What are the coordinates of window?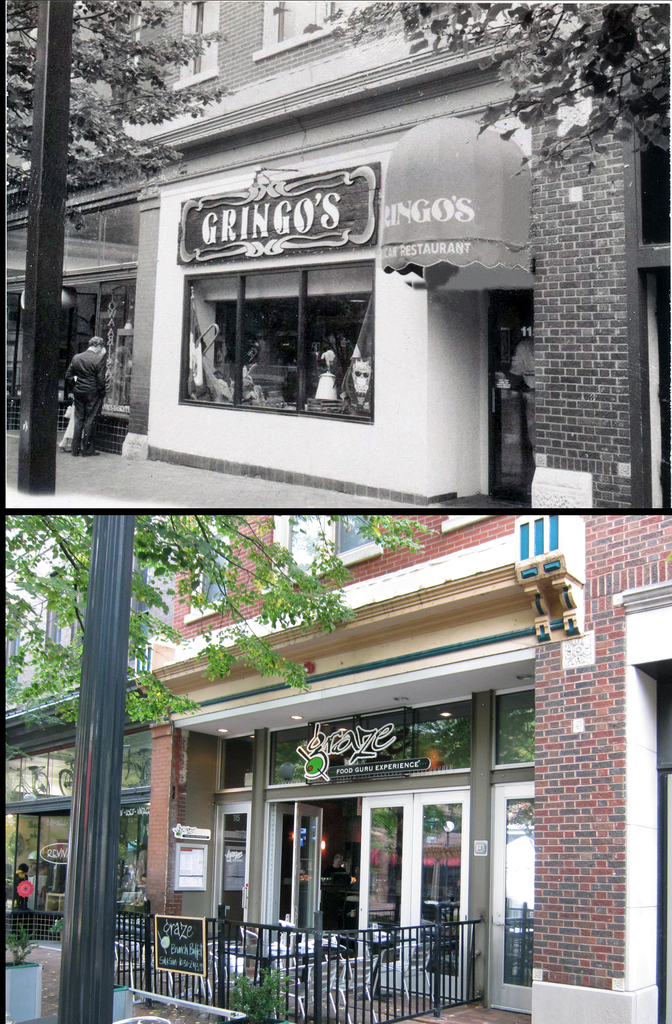
164,0,218,92.
